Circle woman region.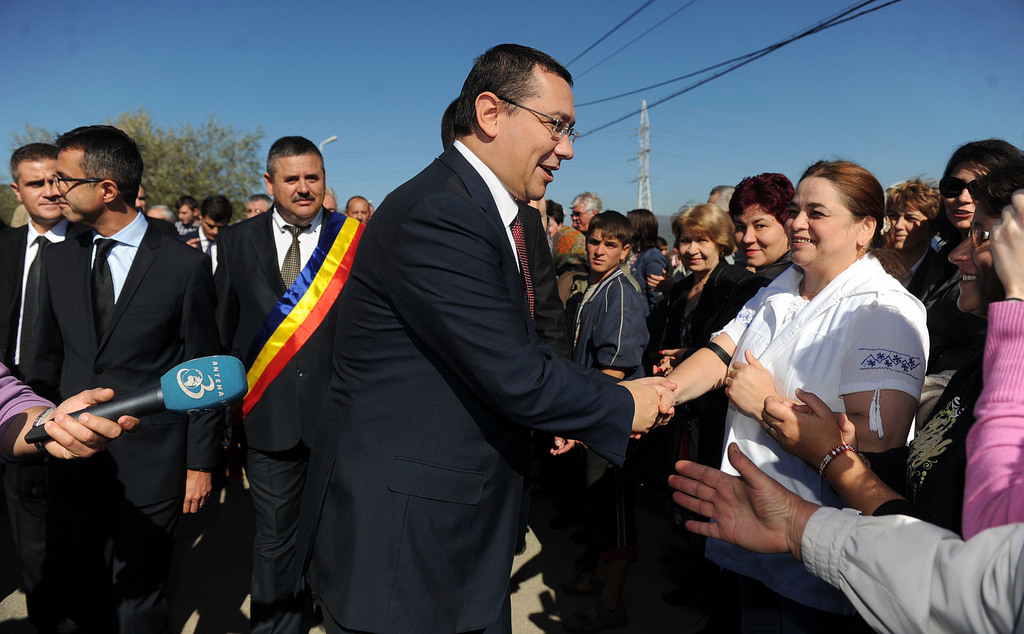
Region: BBox(647, 199, 758, 573).
